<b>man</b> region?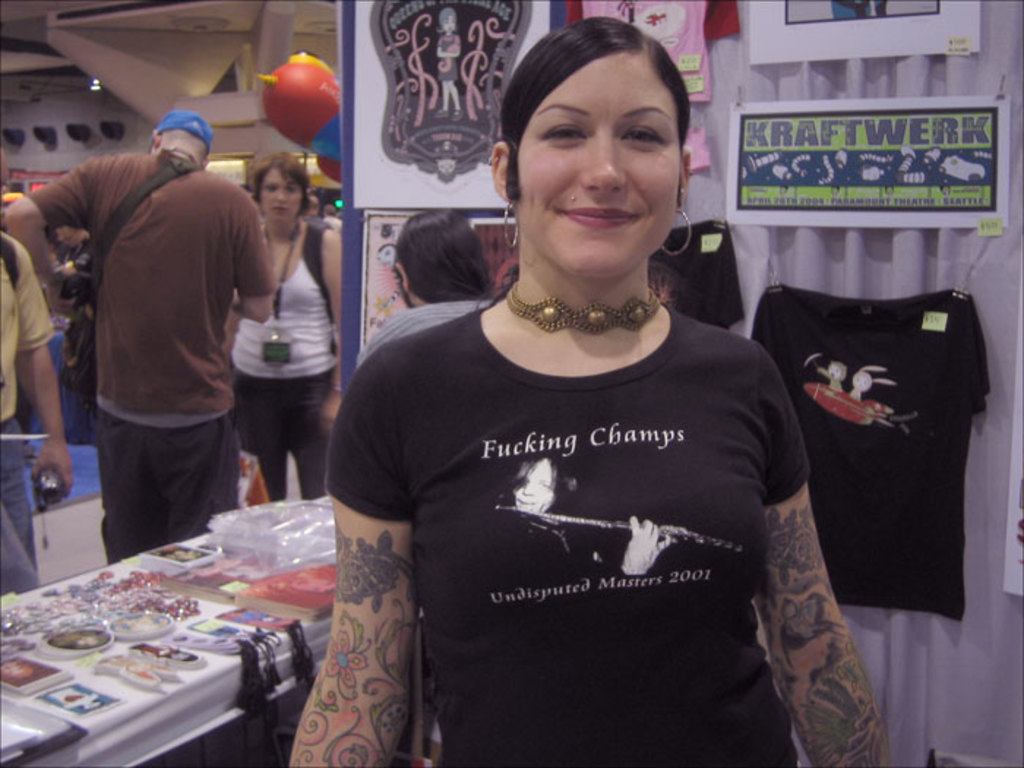
detection(64, 94, 293, 578)
